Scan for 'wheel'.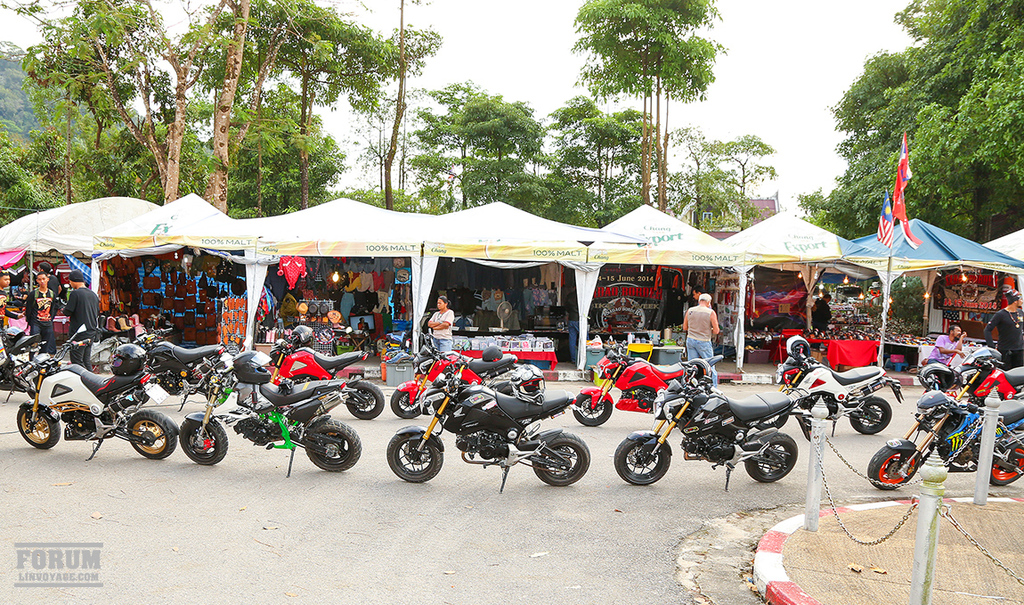
Scan result: (305,420,361,470).
